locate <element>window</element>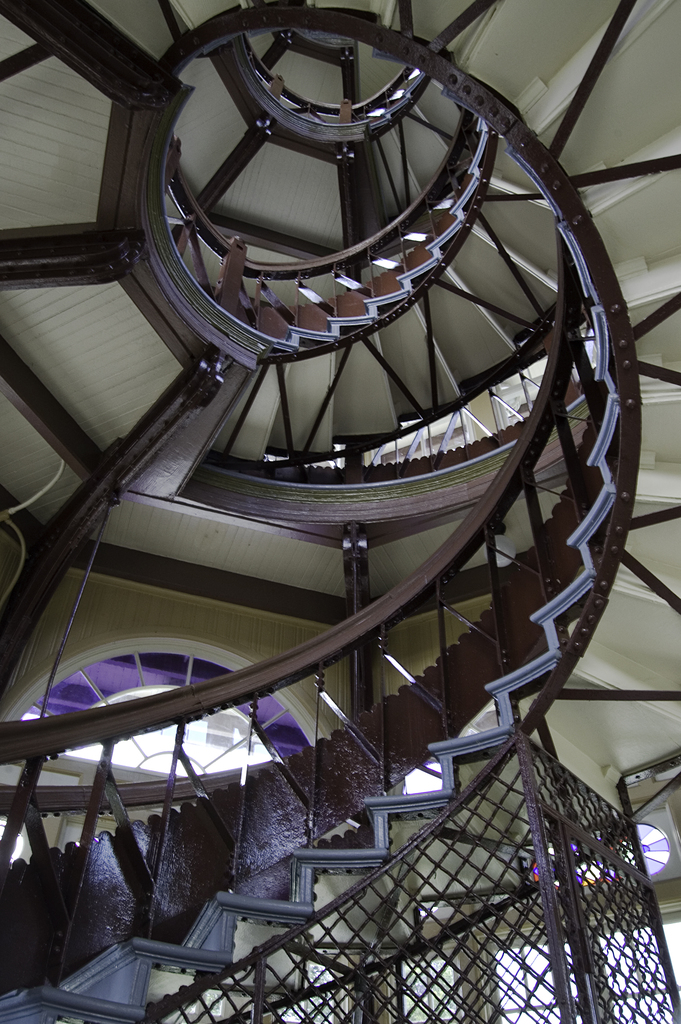
{"x1": 613, "y1": 822, "x2": 666, "y2": 875}
